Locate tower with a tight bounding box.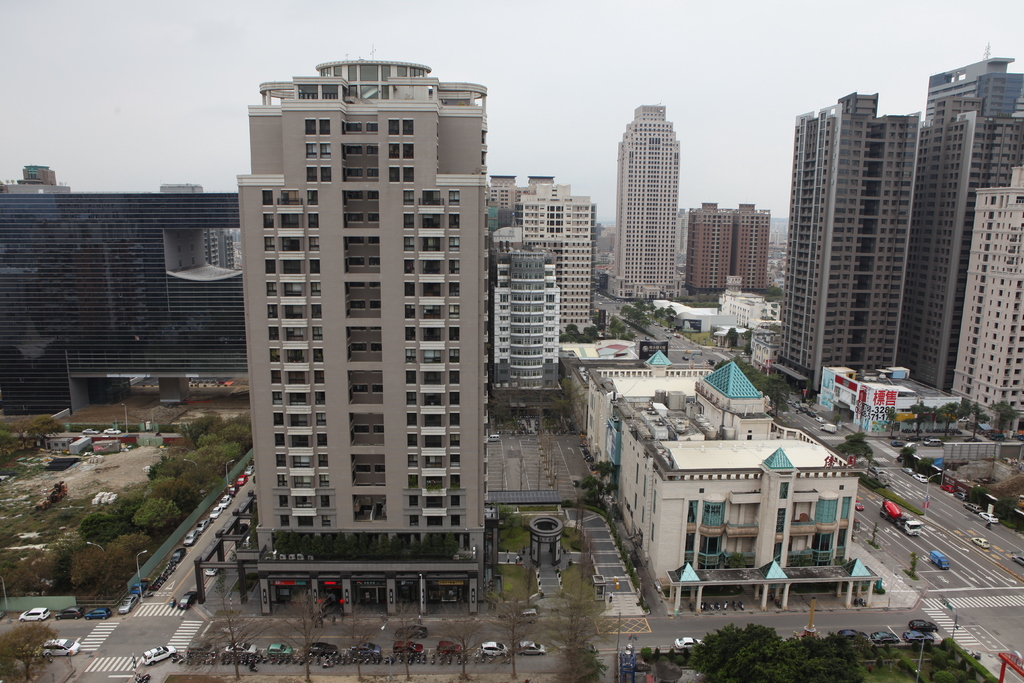
x1=774 y1=91 x2=925 y2=398.
